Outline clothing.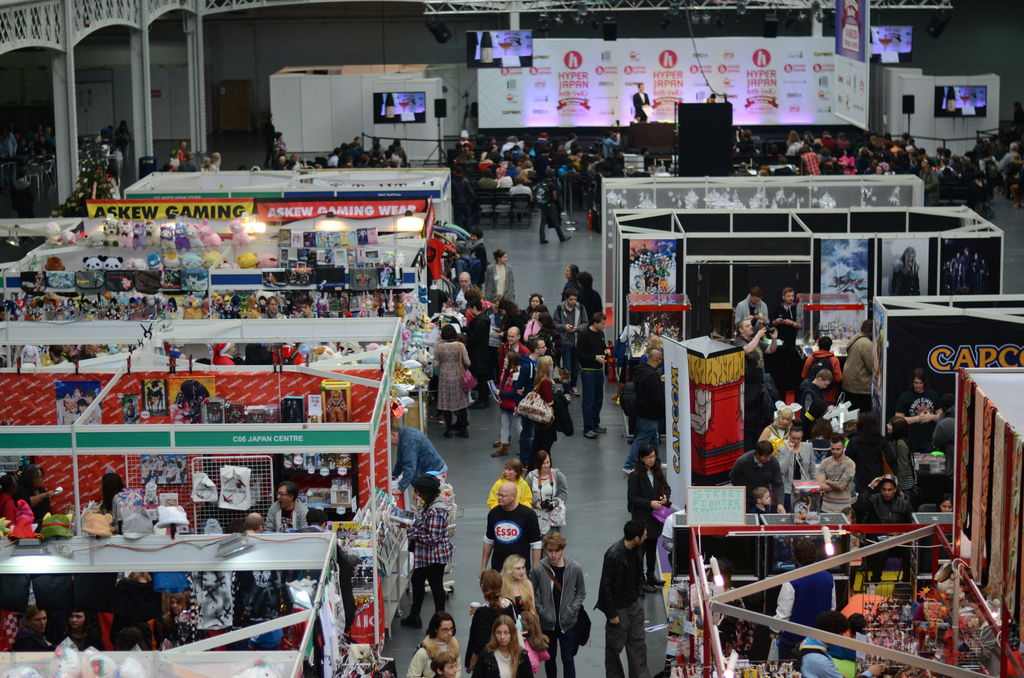
Outline: left=927, top=418, right=961, bottom=480.
